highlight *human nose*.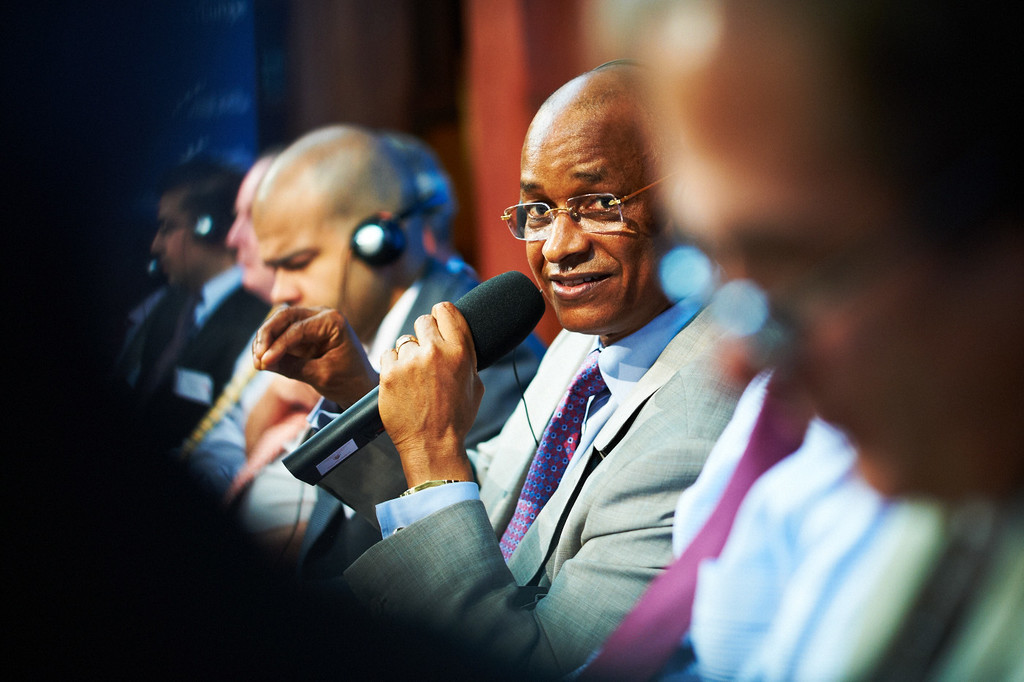
Highlighted region: BBox(268, 269, 299, 307).
